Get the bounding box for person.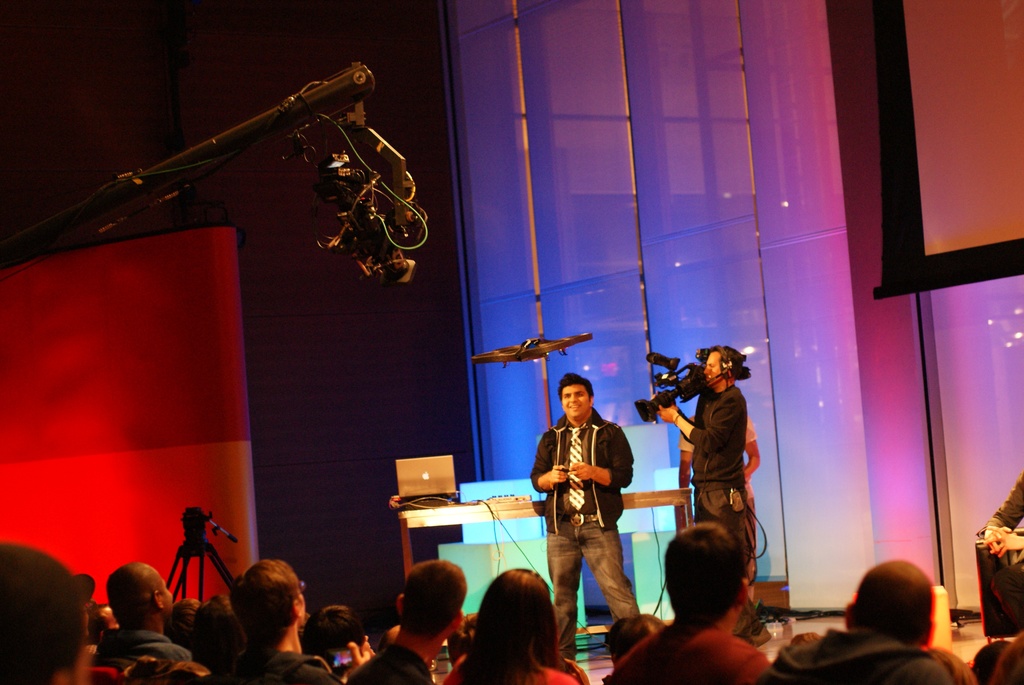
locate(68, 576, 104, 638).
